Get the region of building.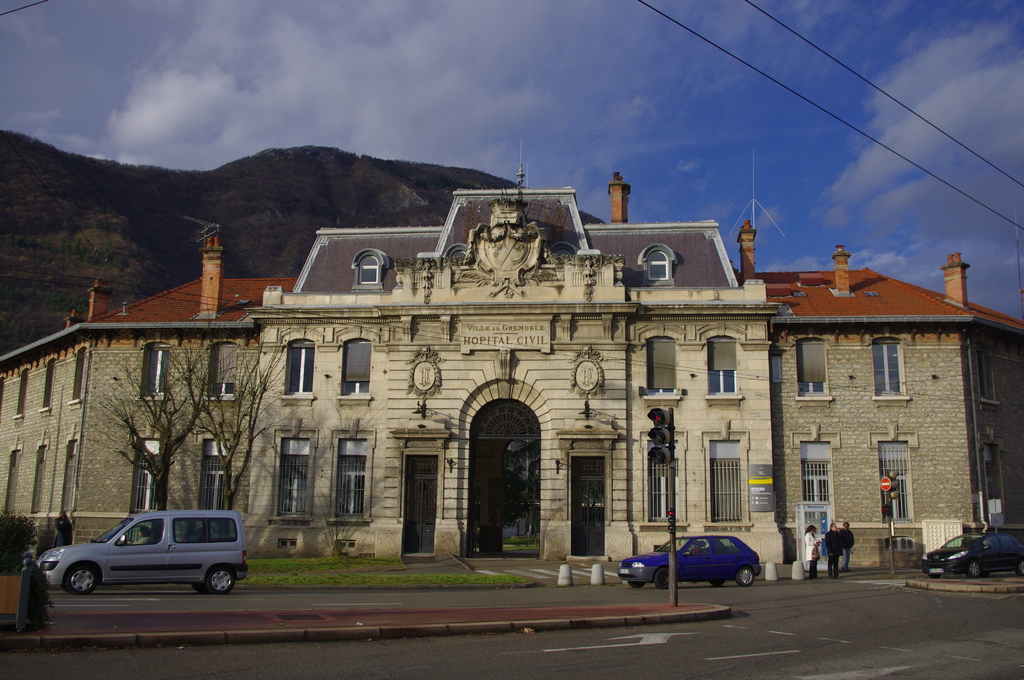
locate(0, 156, 1023, 574).
